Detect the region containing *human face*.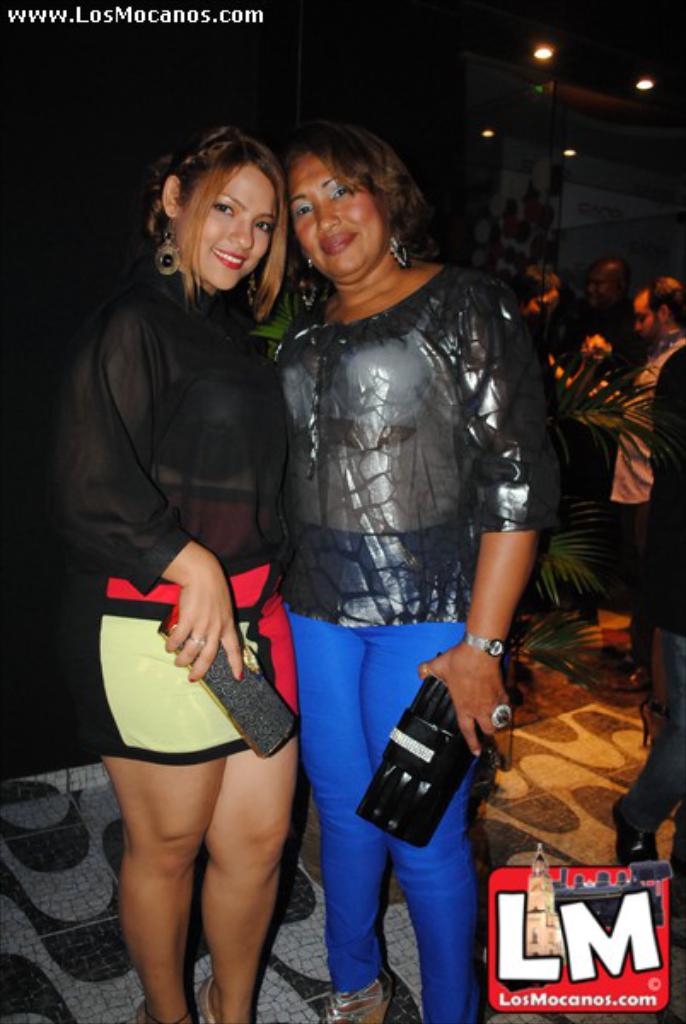
{"x1": 585, "y1": 278, "x2": 611, "y2": 304}.
